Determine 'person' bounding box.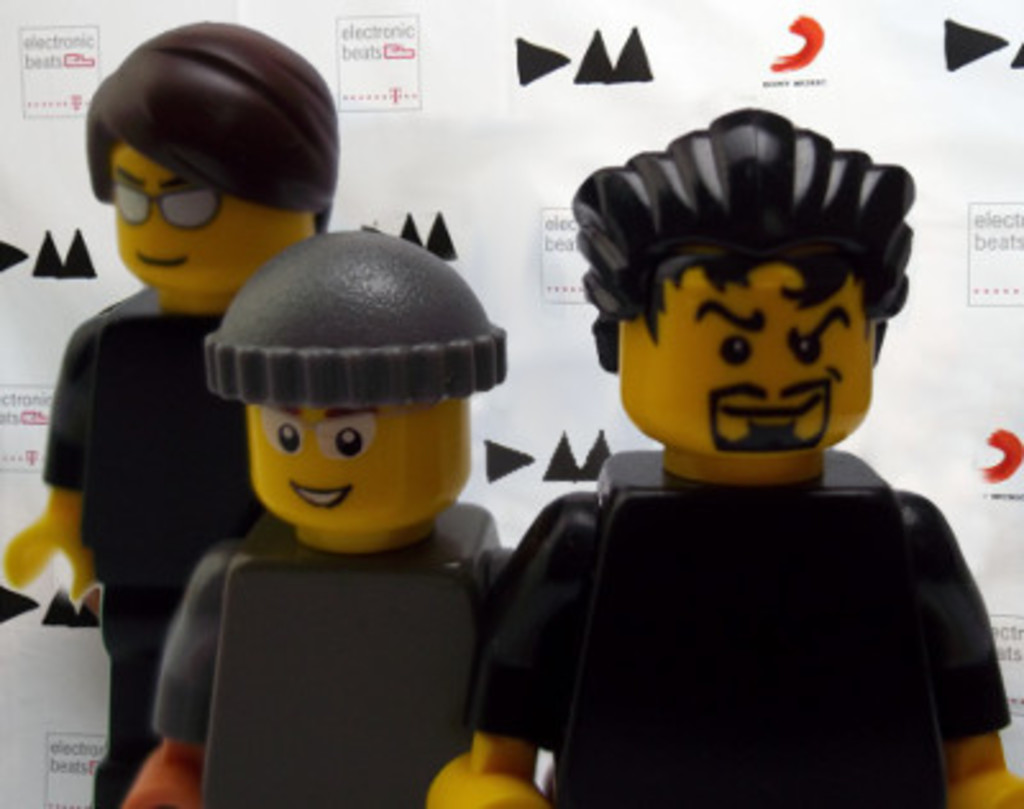
Determined: 46, 20, 340, 806.
